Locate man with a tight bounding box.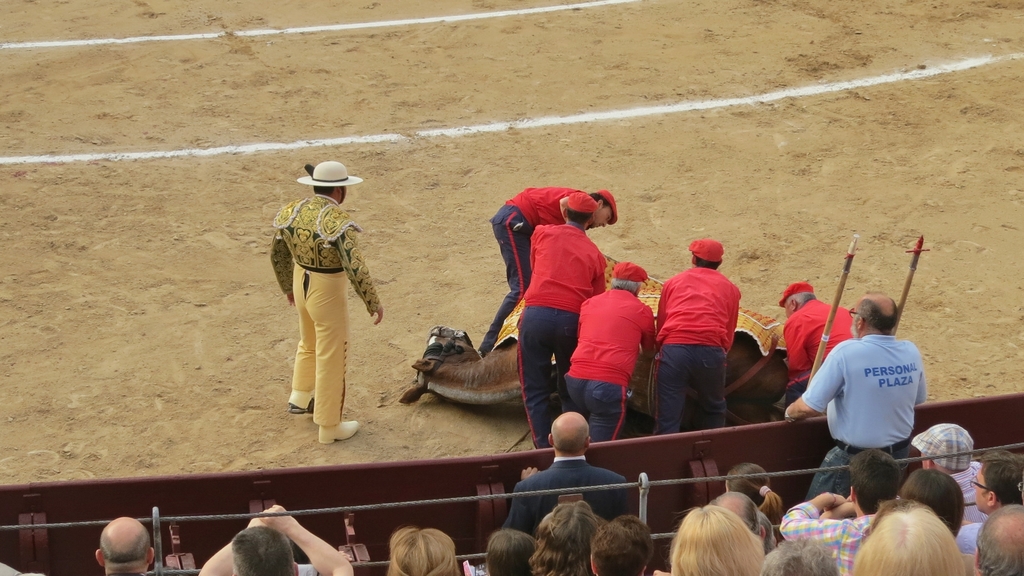
BBox(709, 490, 764, 535).
